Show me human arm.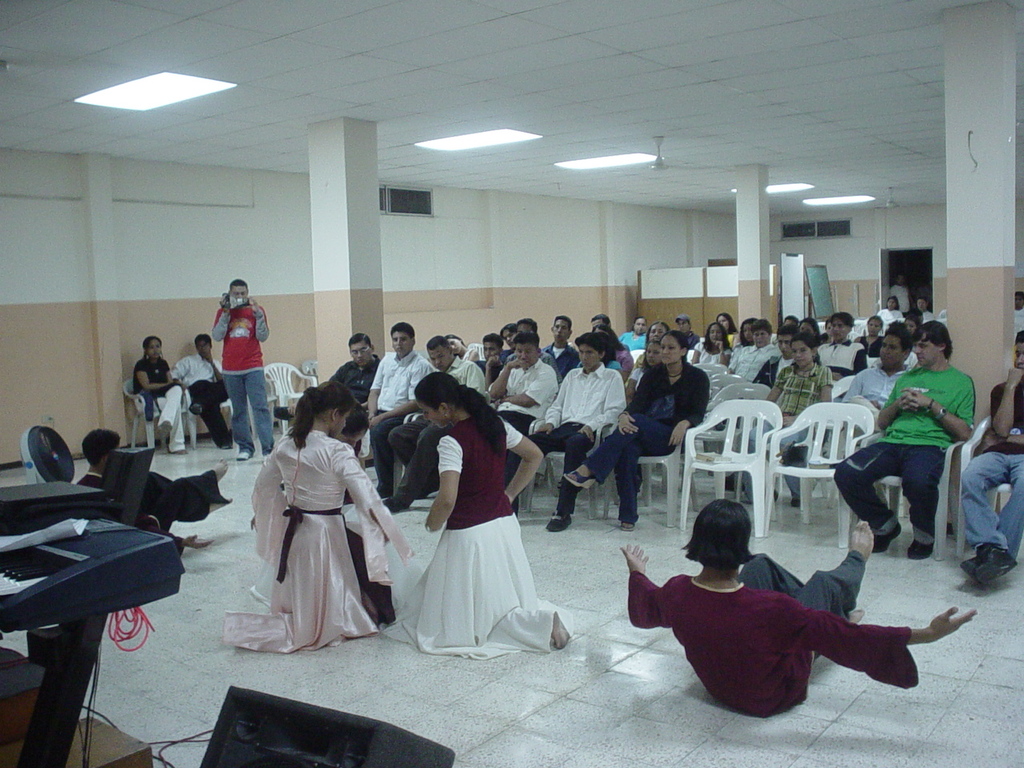
human arm is here: Rect(614, 368, 656, 446).
